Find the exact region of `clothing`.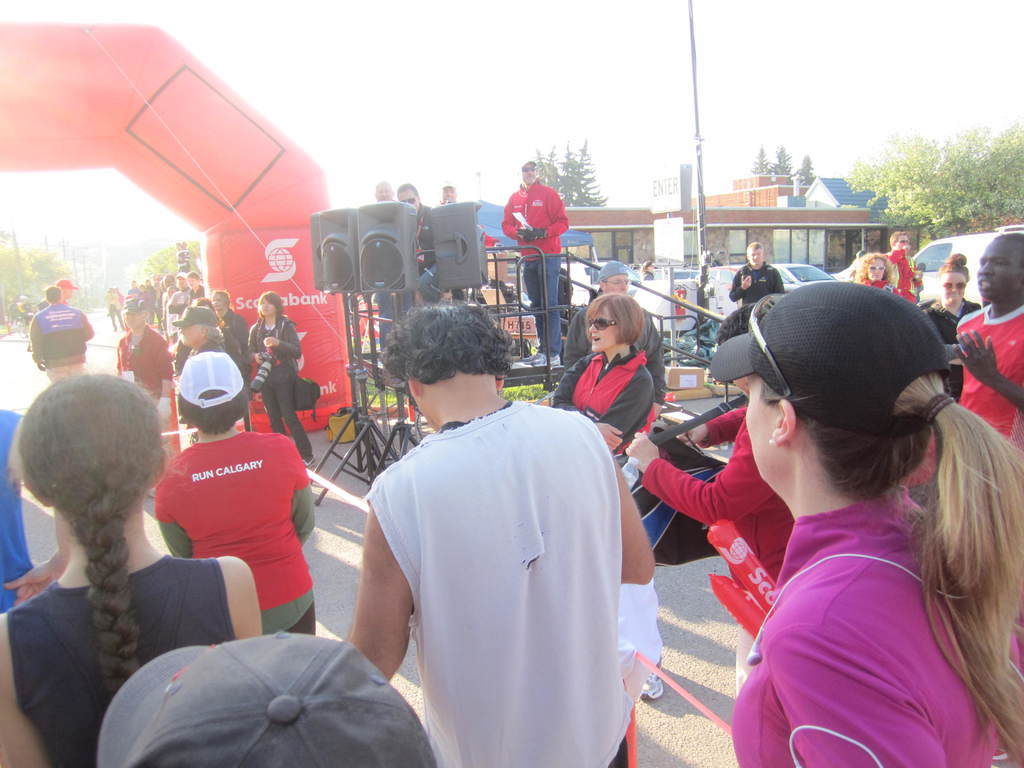
Exact region: x1=551 y1=286 x2=676 y2=405.
